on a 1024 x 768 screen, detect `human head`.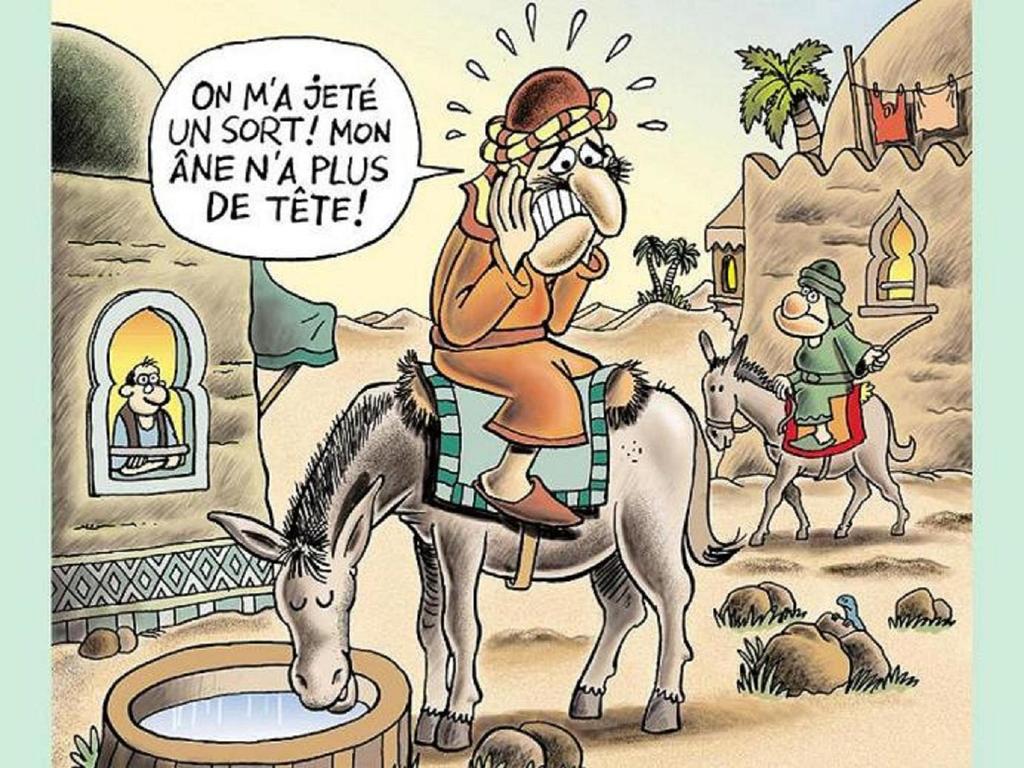
(x1=769, y1=258, x2=852, y2=341).
